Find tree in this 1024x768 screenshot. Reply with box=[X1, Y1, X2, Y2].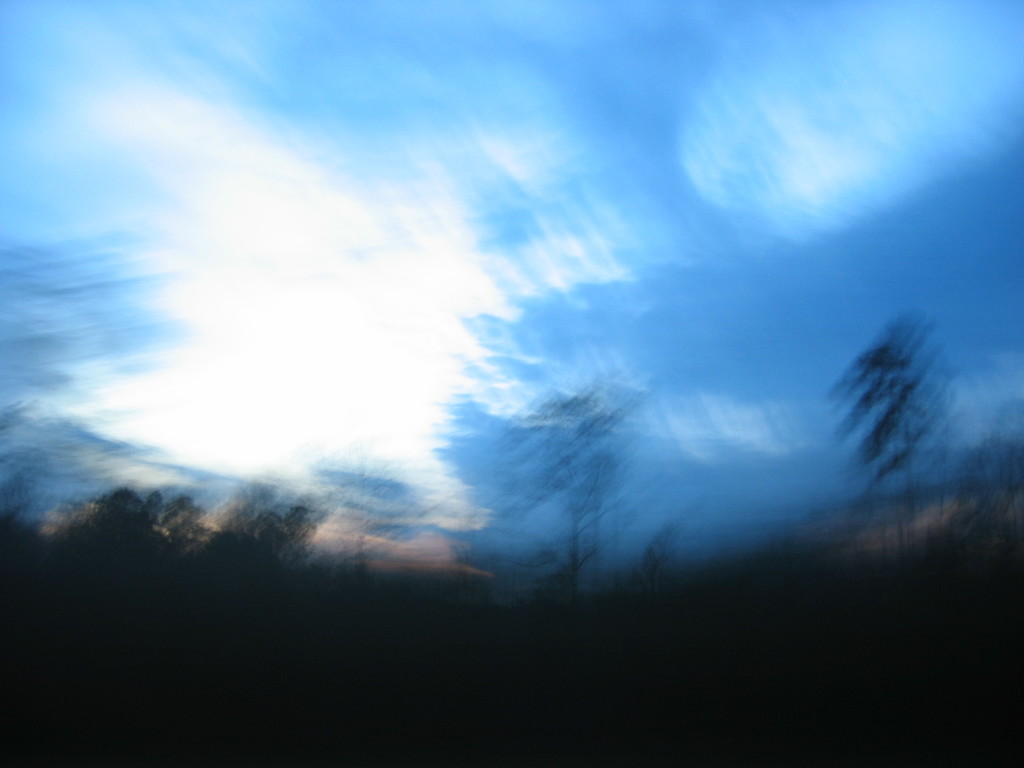
box=[824, 324, 959, 570].
